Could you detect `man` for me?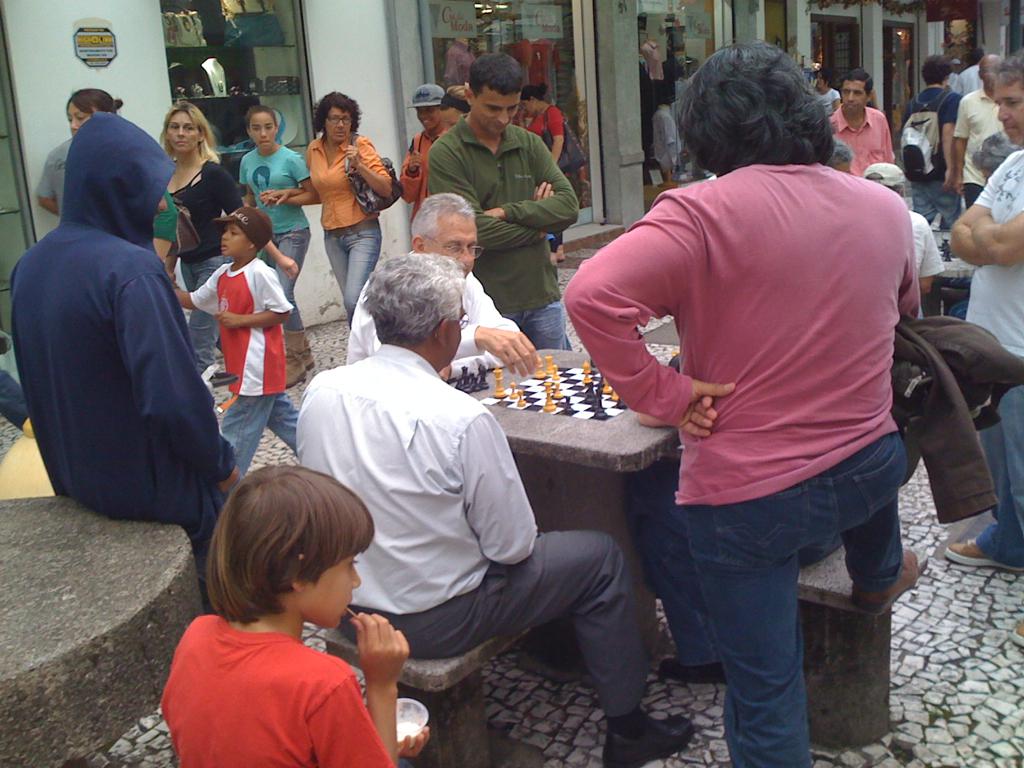
Detection result: box=[418, 59, 590, 355].
